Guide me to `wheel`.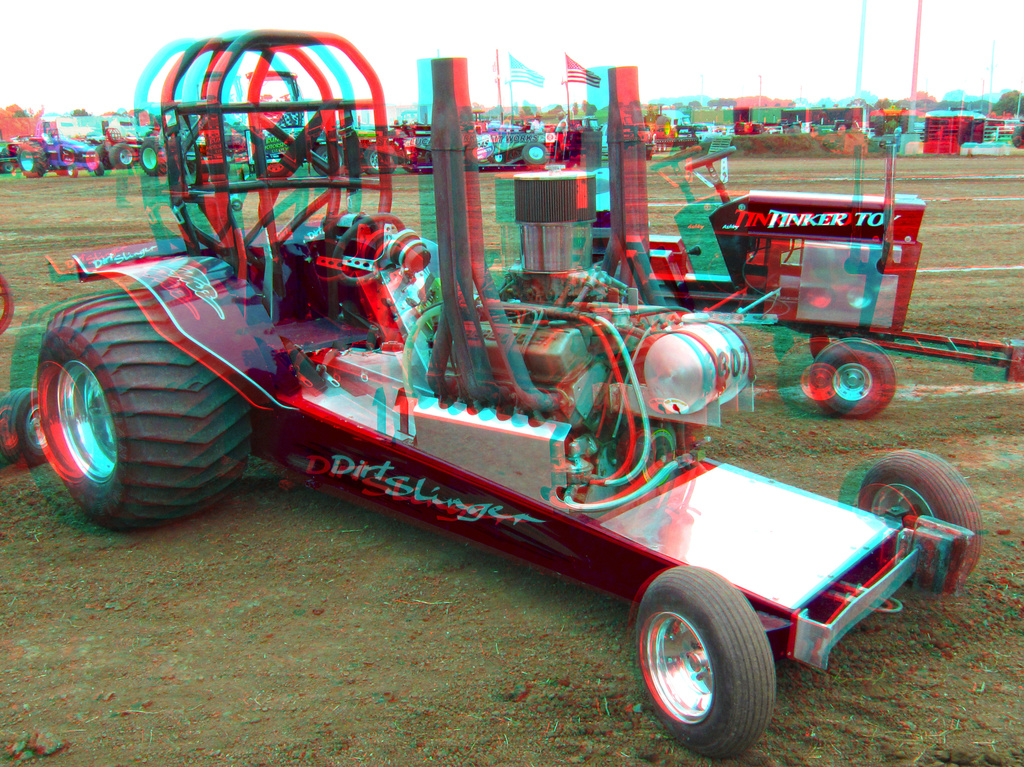
Guidance: x1=366, y1=146, x2=399, y2=175.
